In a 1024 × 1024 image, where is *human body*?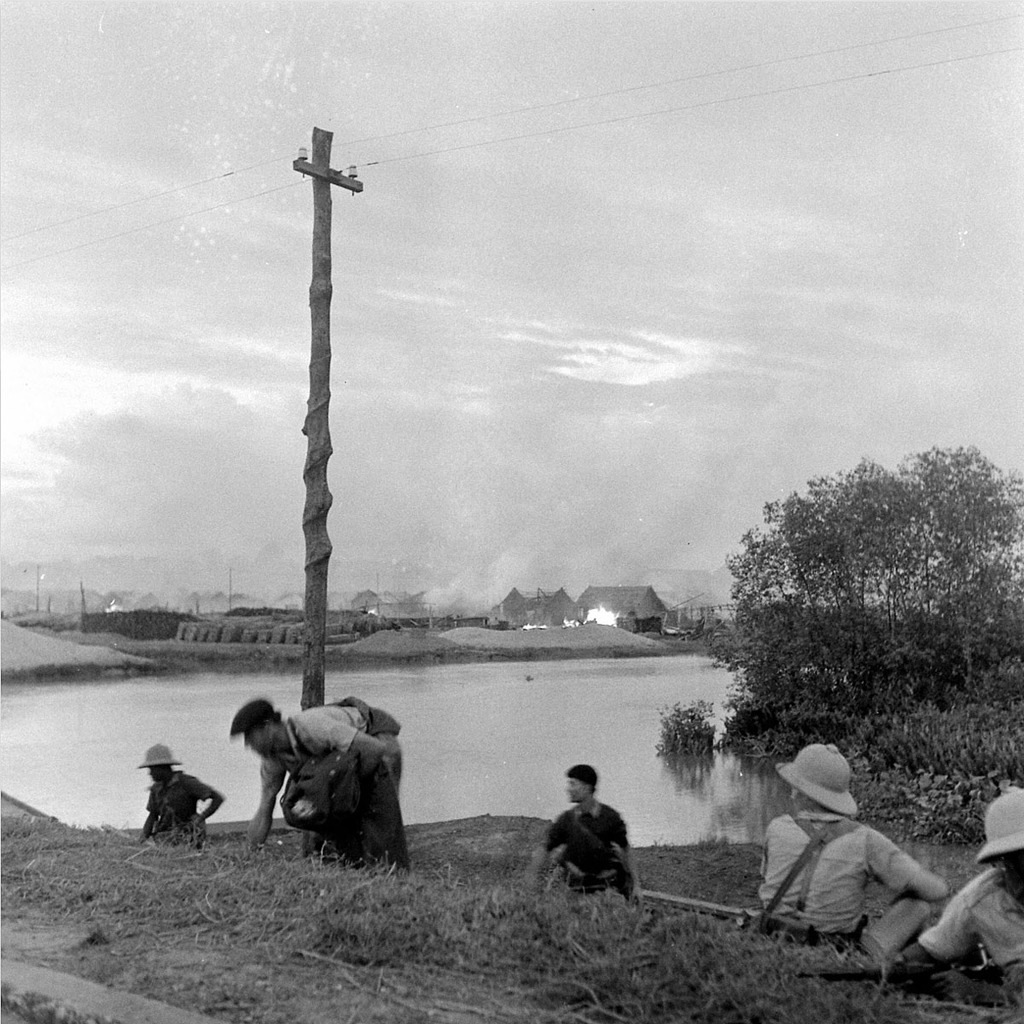
l=136, t=766, r=220, b=846.
